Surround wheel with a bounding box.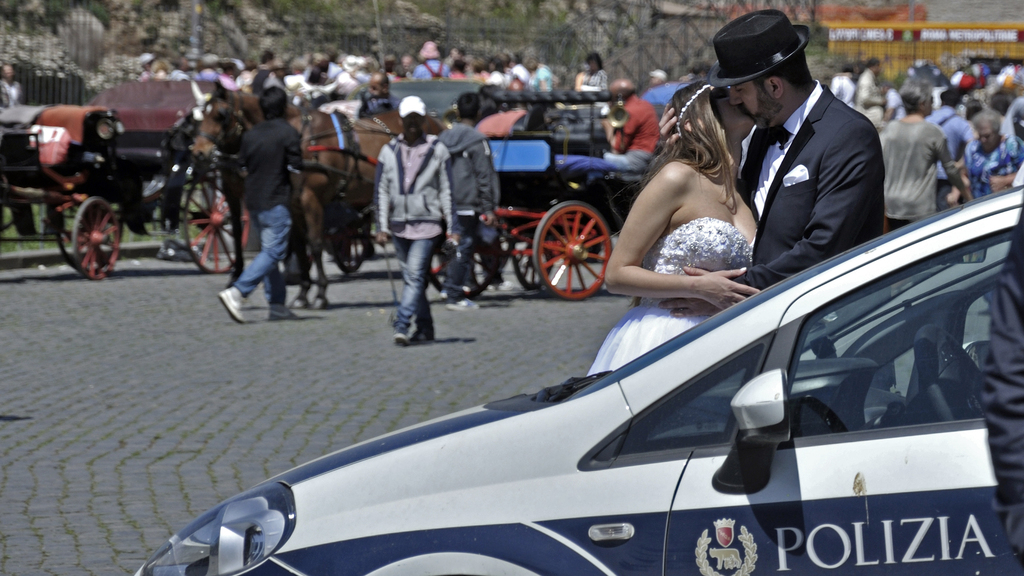
[left=411, top=225, right=532, bottom=305].
